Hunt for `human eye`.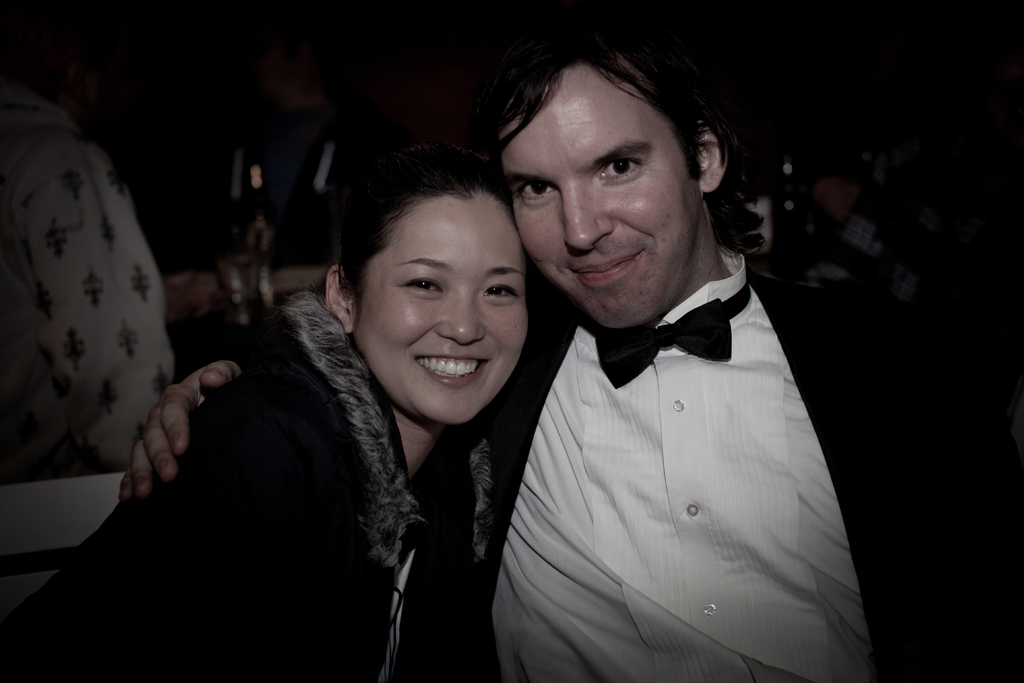
Hunted down at locate(514, 179, 557, 209).
